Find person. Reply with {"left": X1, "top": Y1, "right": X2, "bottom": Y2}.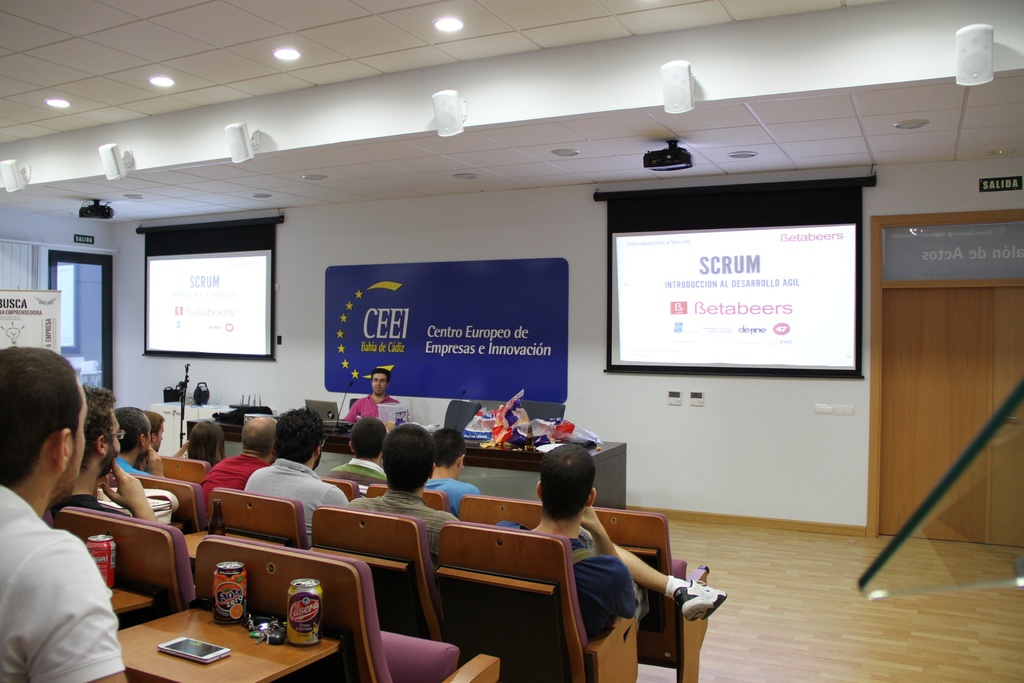
{"left": 423, "top": 422, "right": 509, "bottom": 520}.
